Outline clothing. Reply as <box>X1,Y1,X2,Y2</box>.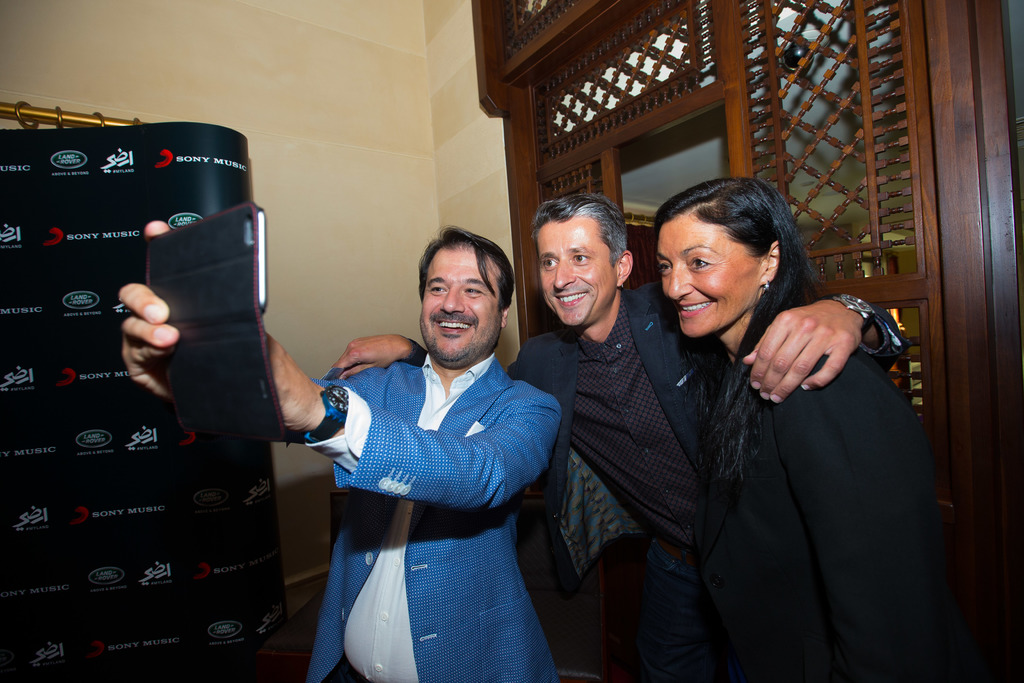
<box>509,285,901,682</box>.
